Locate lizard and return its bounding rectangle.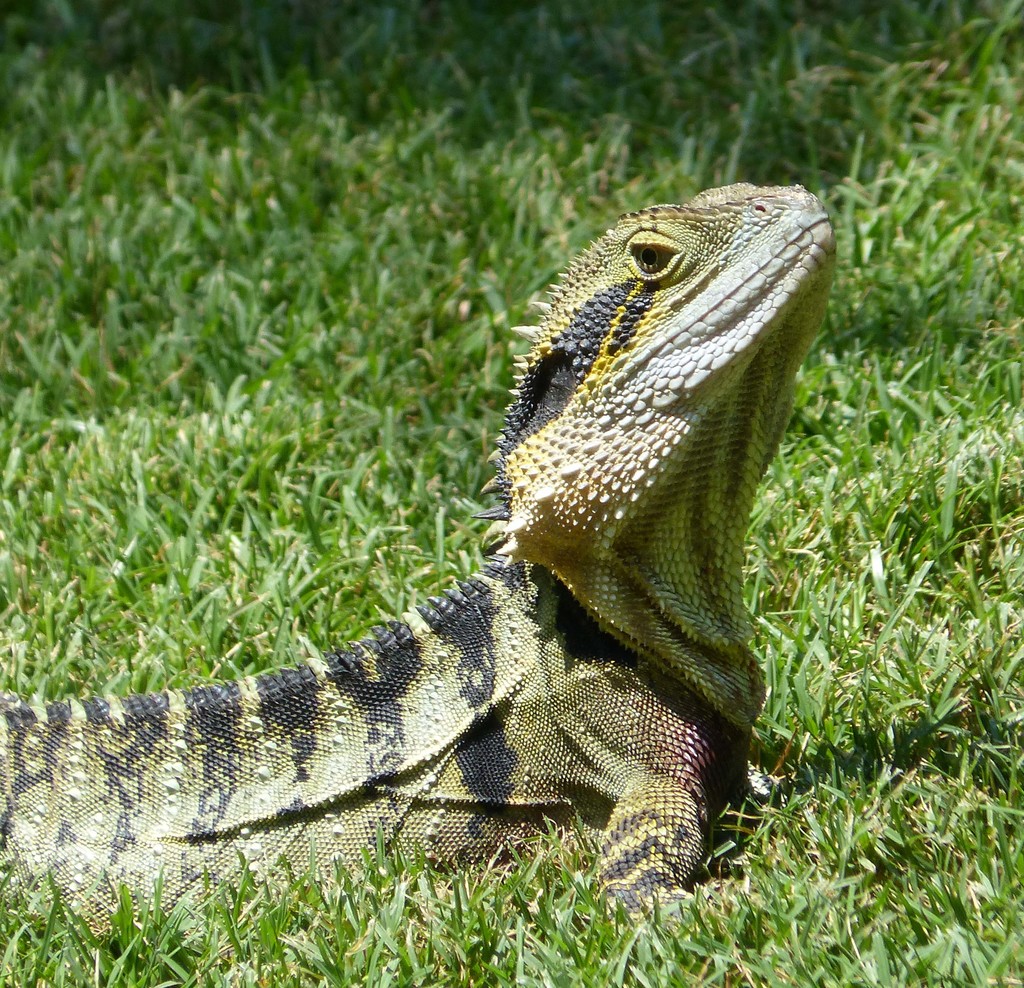
left=16, top=178, right=837, bottom=932.
